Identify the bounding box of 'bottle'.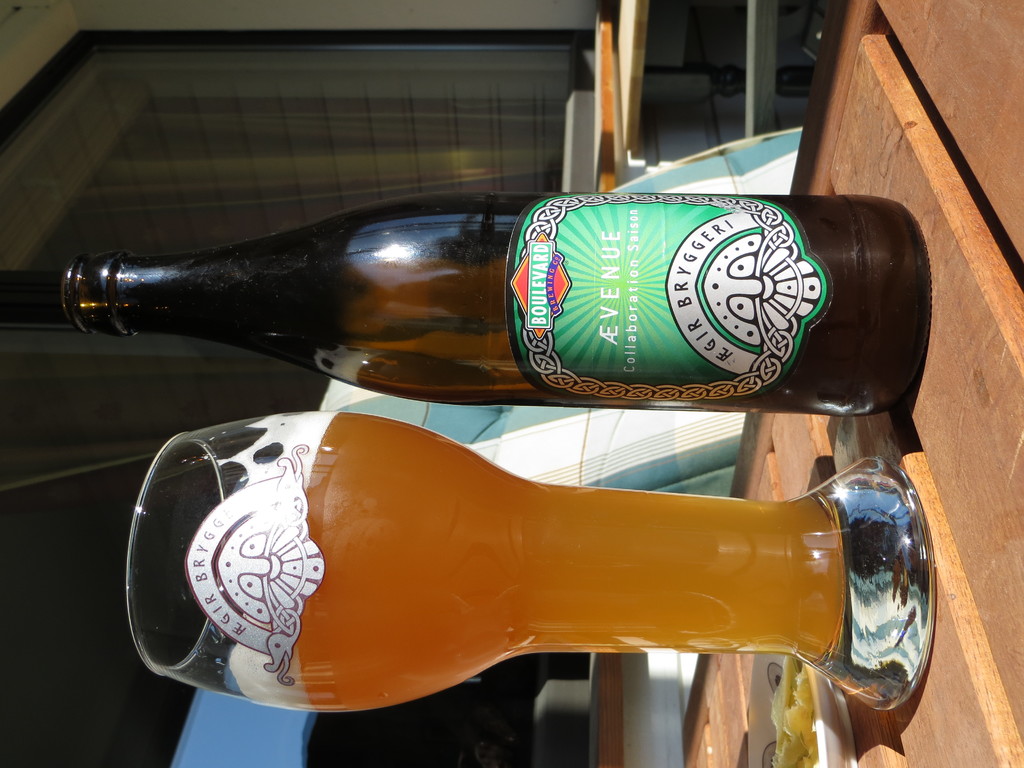
bbox(58, 181, 952, 426).
